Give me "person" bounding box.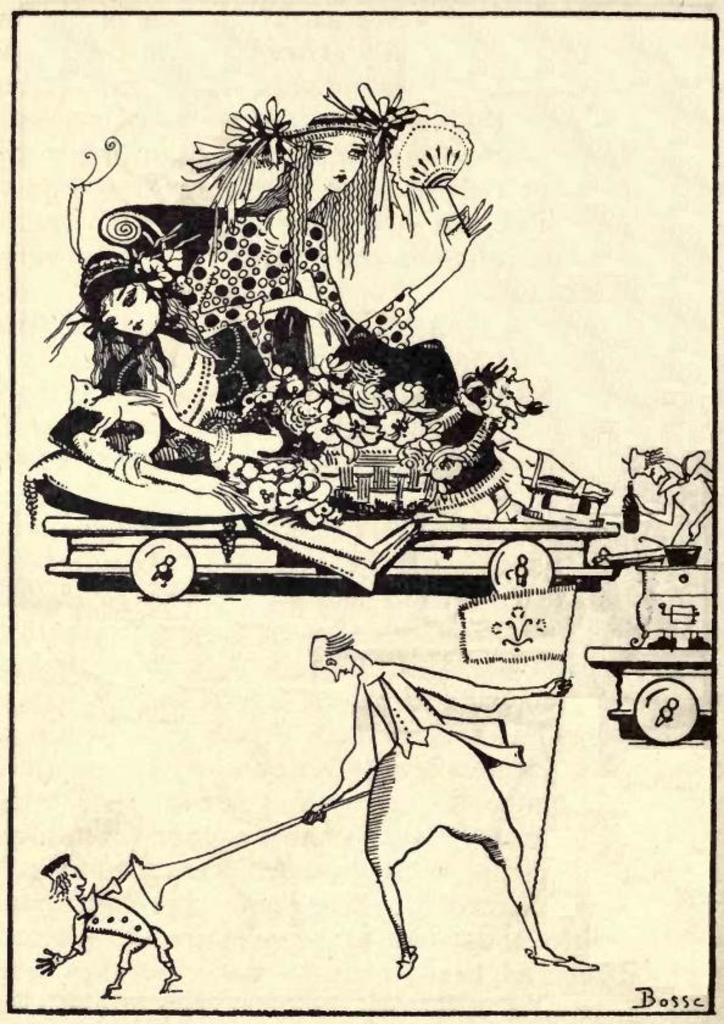
detection(617, 445, 715, 563).
